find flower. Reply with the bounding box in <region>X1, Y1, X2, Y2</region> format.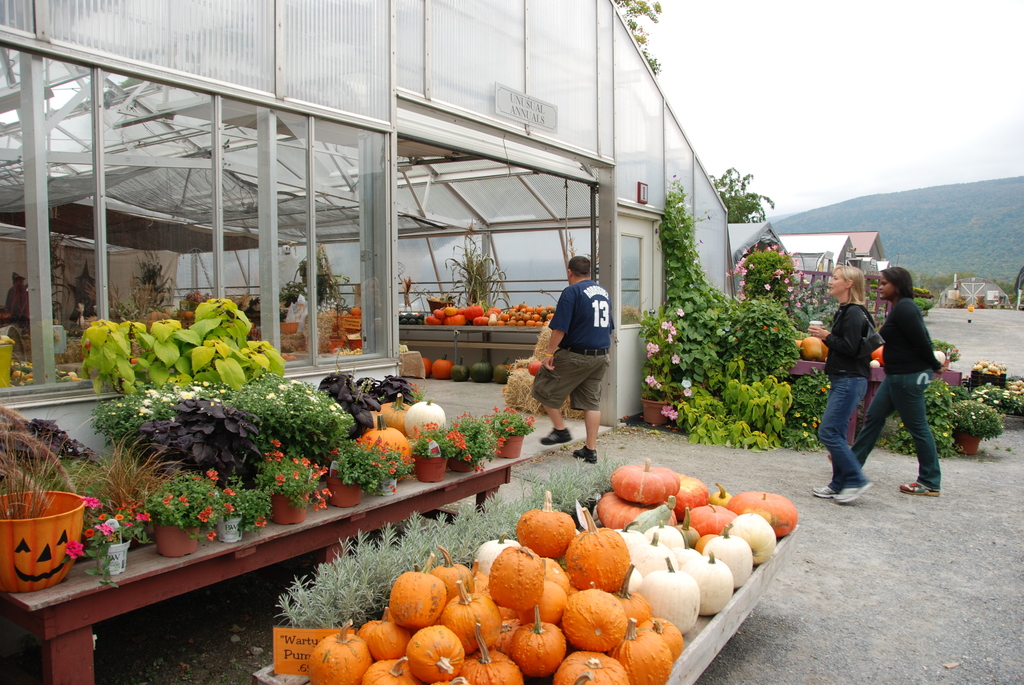
<region>255, 514, 268, 528</region>.
